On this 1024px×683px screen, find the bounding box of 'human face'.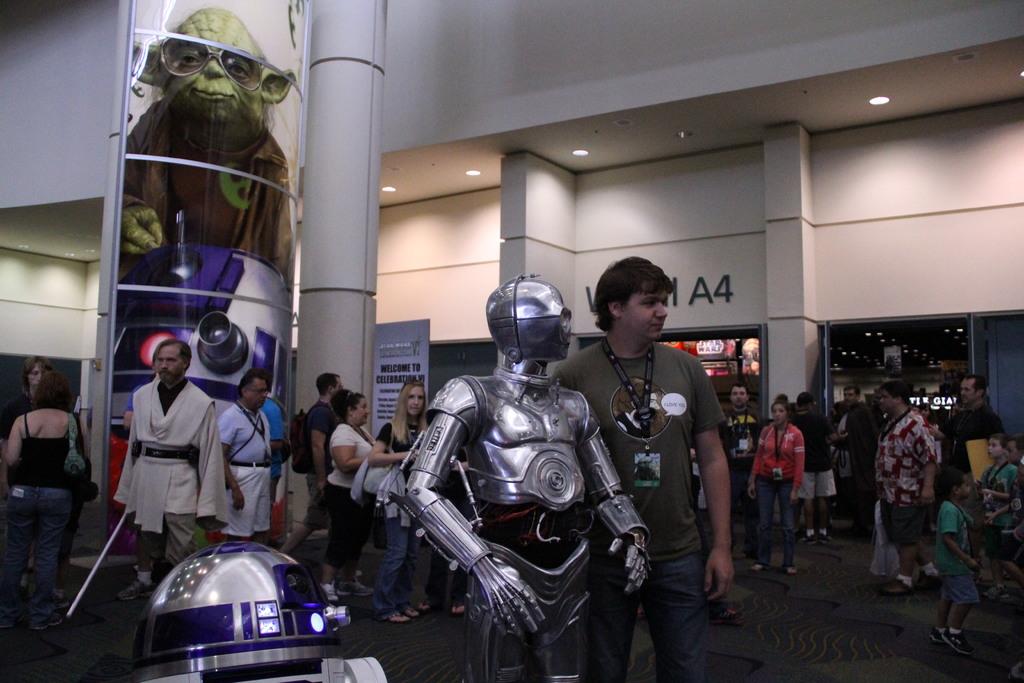
Bounding box: [left=840, top=390, right=857, bottom=401].
